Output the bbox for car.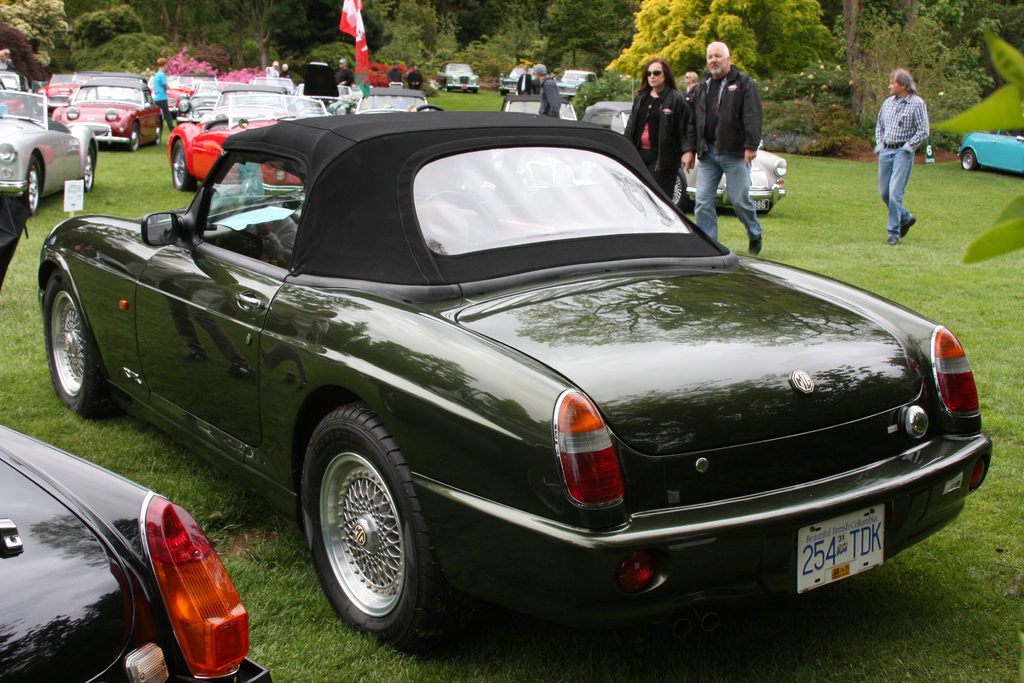
bbox=(957, 124, 1023, 173).
